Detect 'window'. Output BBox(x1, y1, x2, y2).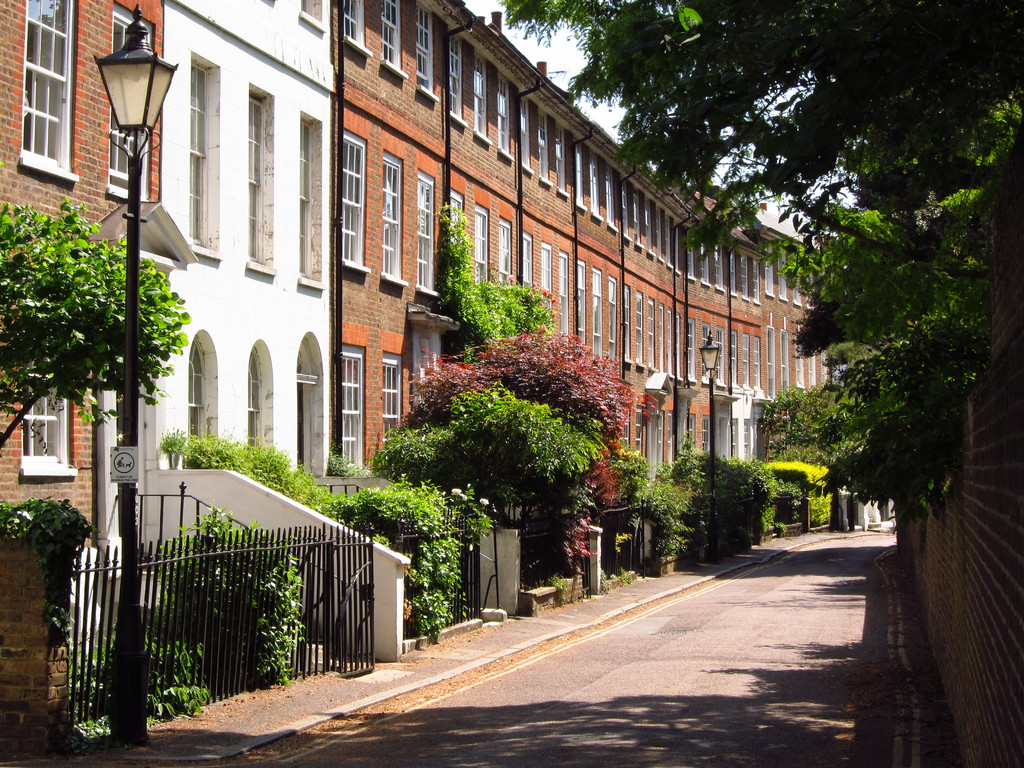
BBox(513, 99, 529, 164).
